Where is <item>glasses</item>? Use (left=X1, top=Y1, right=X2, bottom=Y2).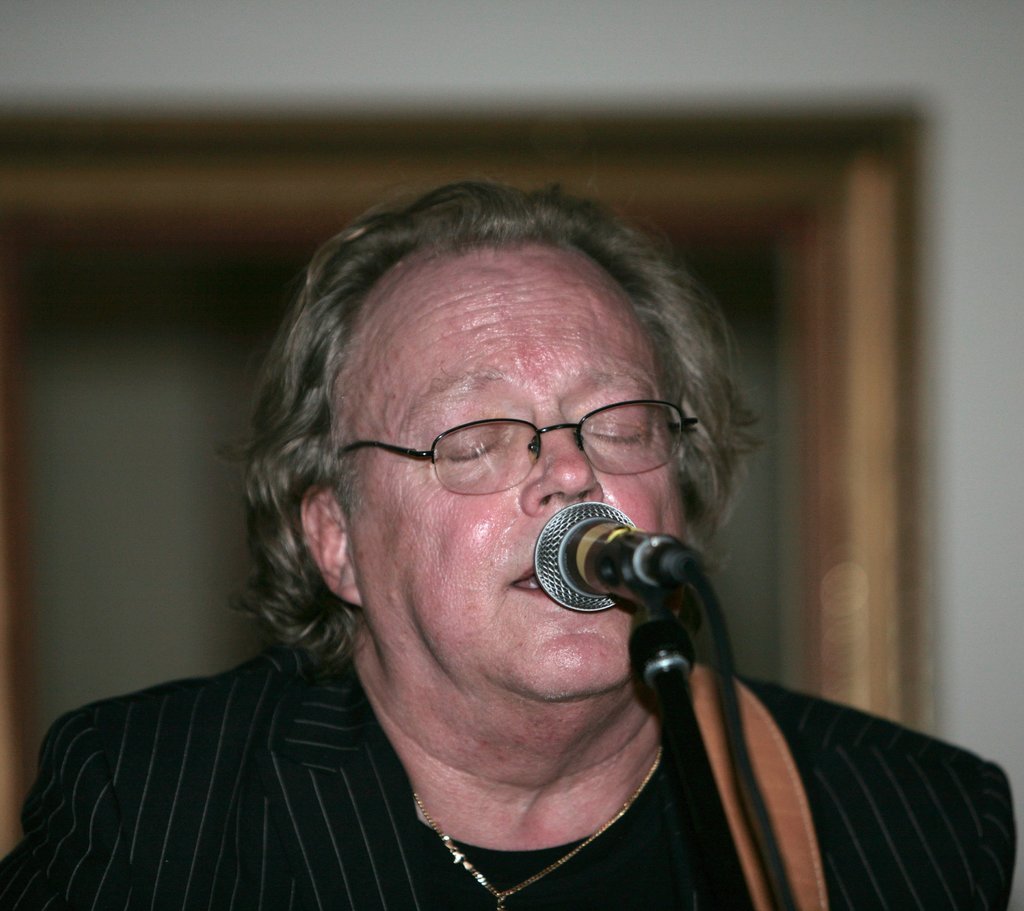
(left=319, top=392, right=705, bottom=500).
